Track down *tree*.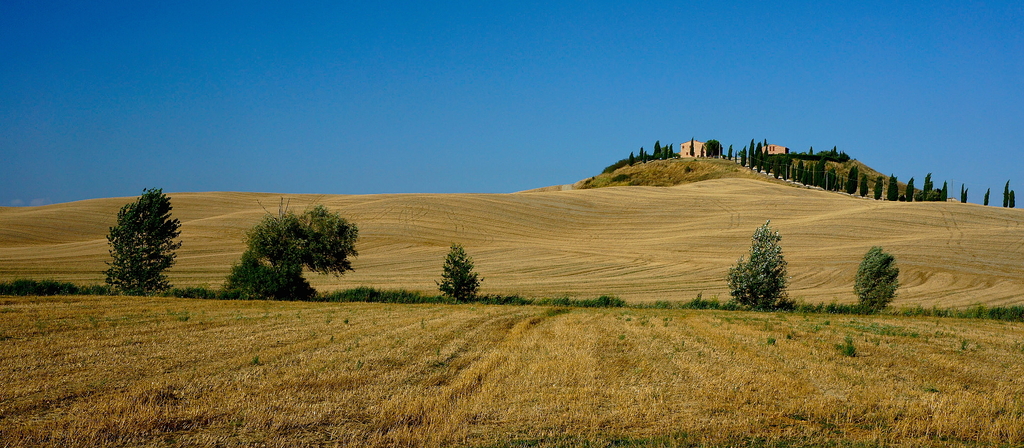
Tracked to box(1007, 189, 1020, 209).
